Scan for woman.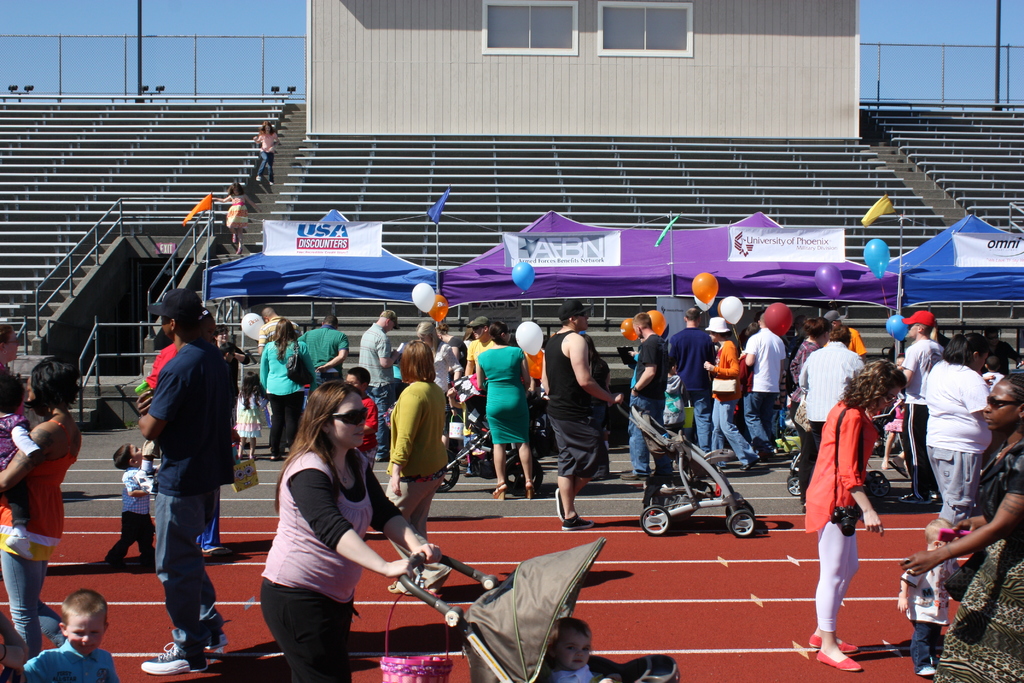
Scan result: region(579, 331, 611, 481).
